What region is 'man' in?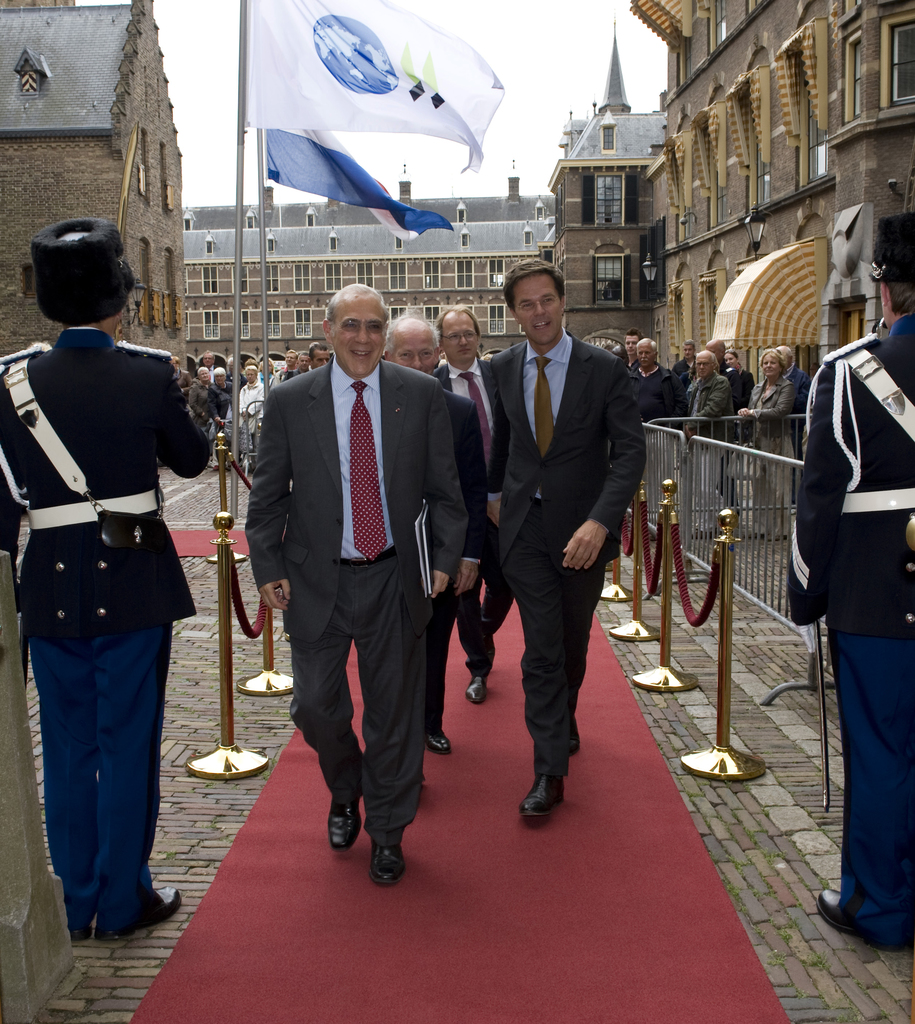
region(609, 342, 627, 362).
